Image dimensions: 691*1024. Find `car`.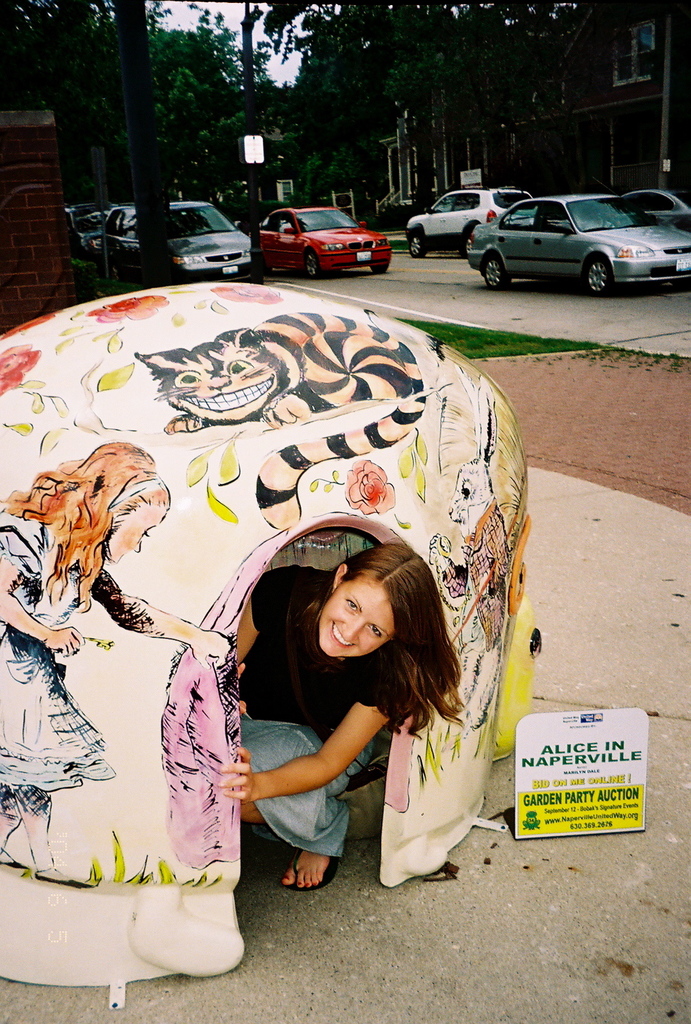
(left=63, top=207, right=109, bottom=256).
